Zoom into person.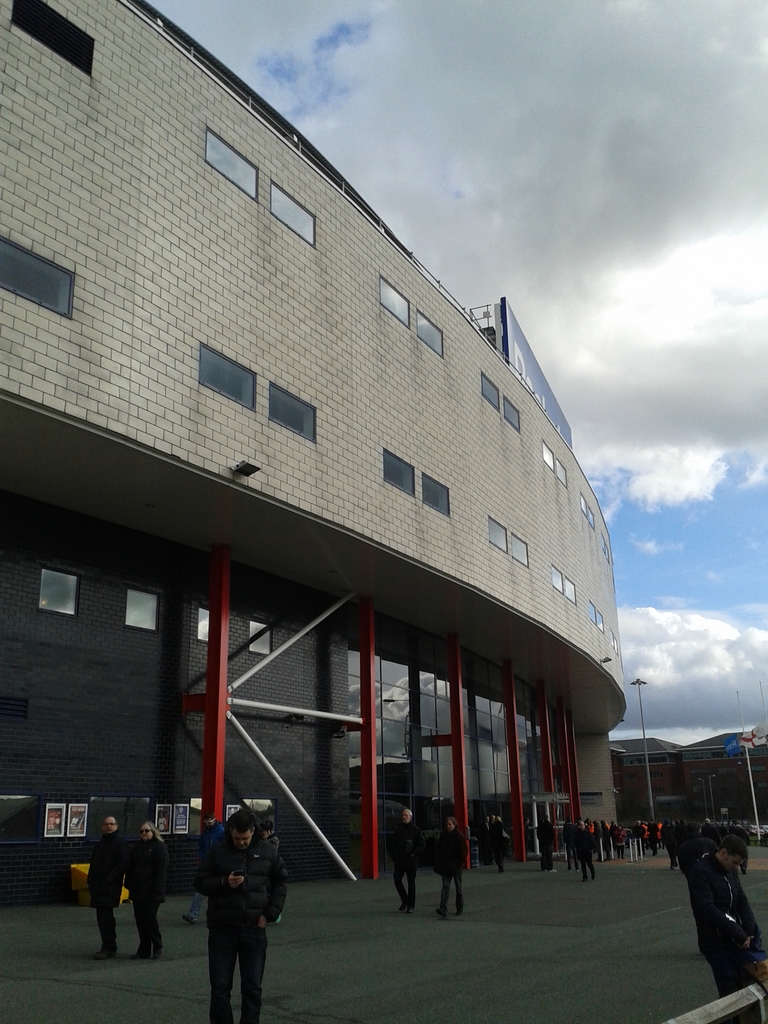
Zoom target: detection(636, 815, 674, 854).
